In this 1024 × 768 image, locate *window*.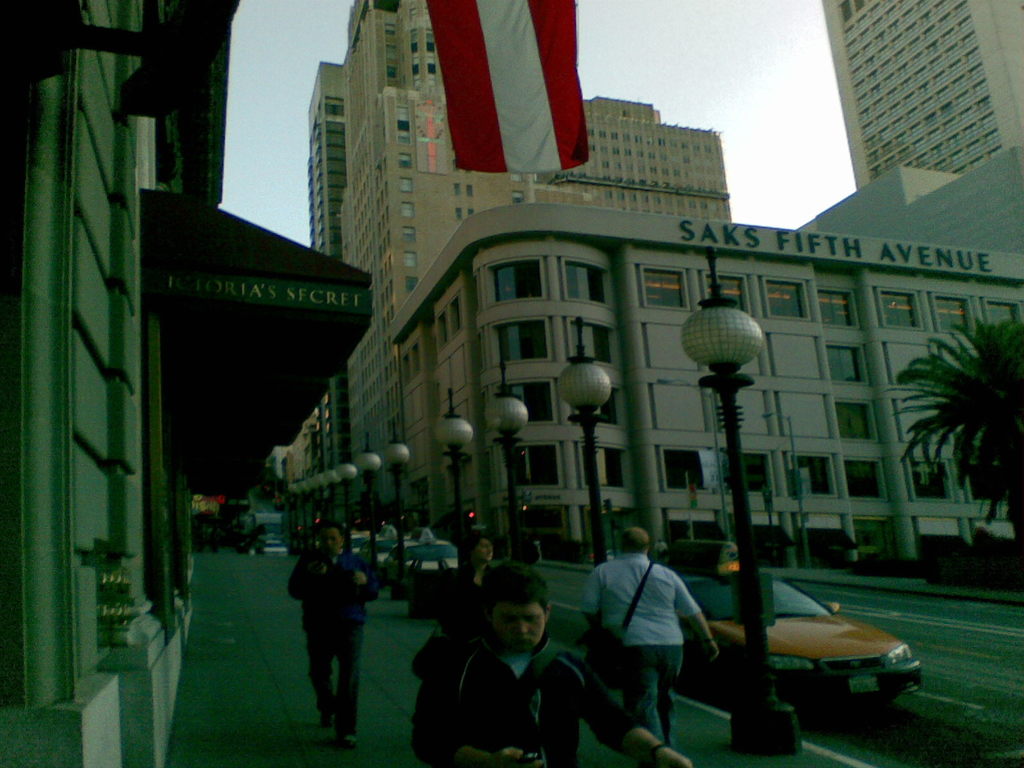
Bounding box: detection(883, 286, 918, 330).
